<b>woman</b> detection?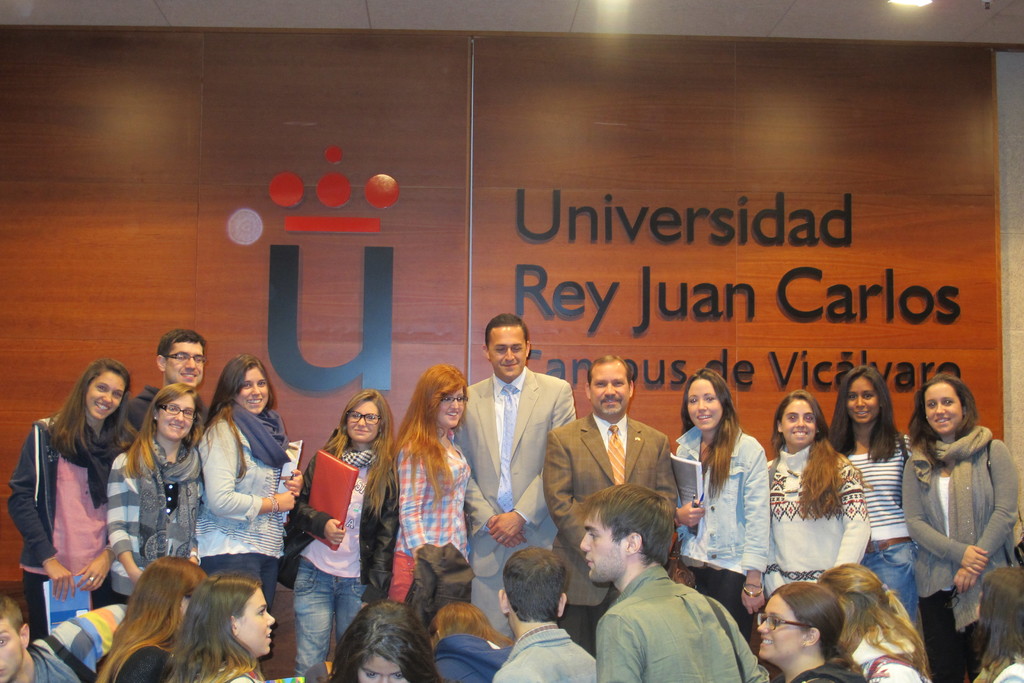
765,390,879,604
